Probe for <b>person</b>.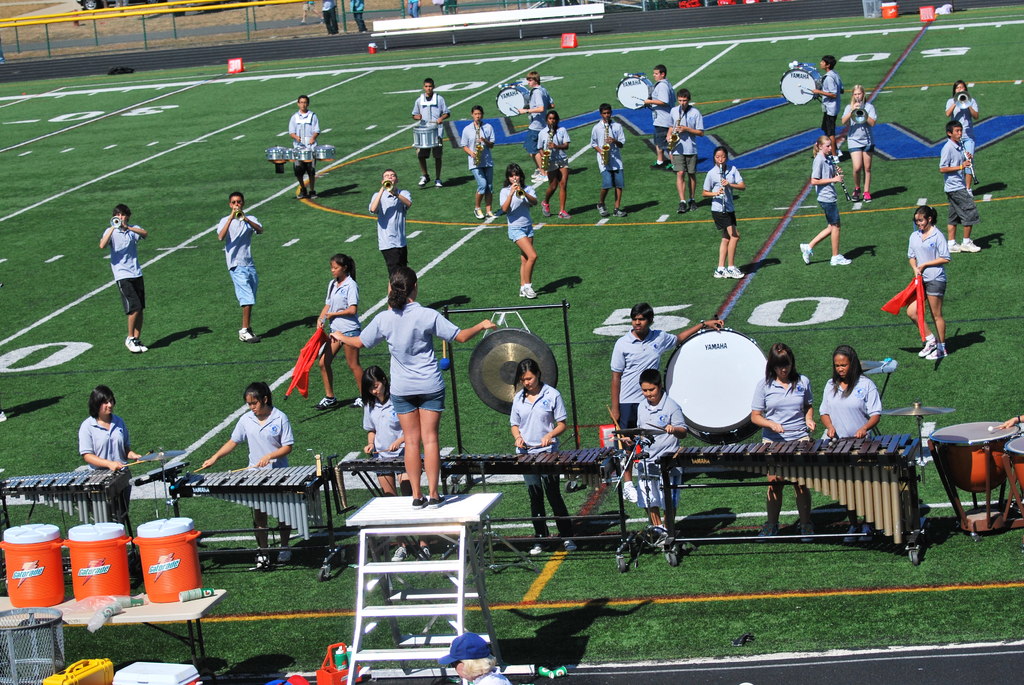
Probe result: bbox(607, 300, 726, 505).
